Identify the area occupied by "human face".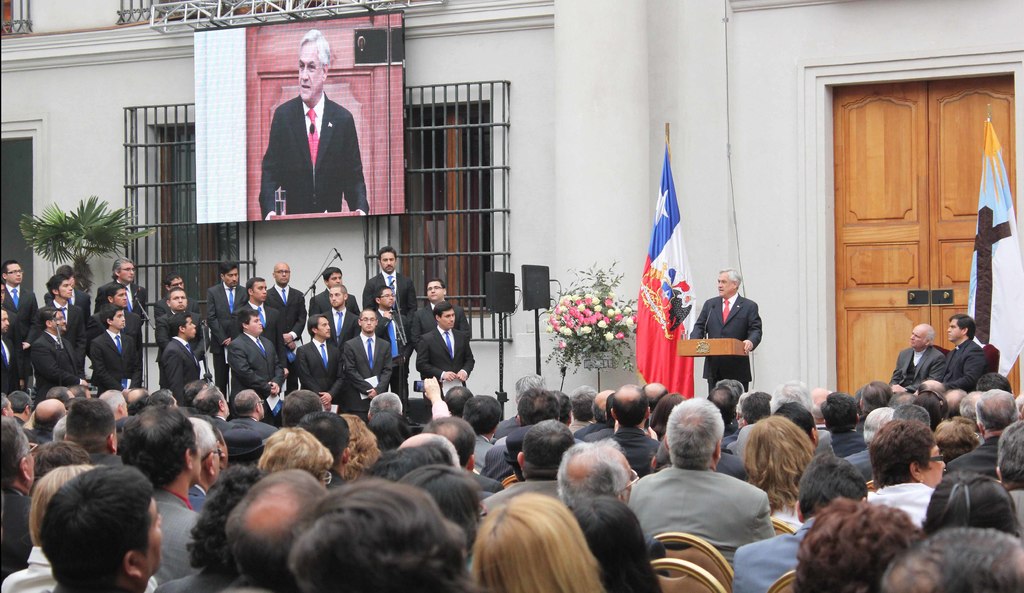
Area: (911,326,928,350).
